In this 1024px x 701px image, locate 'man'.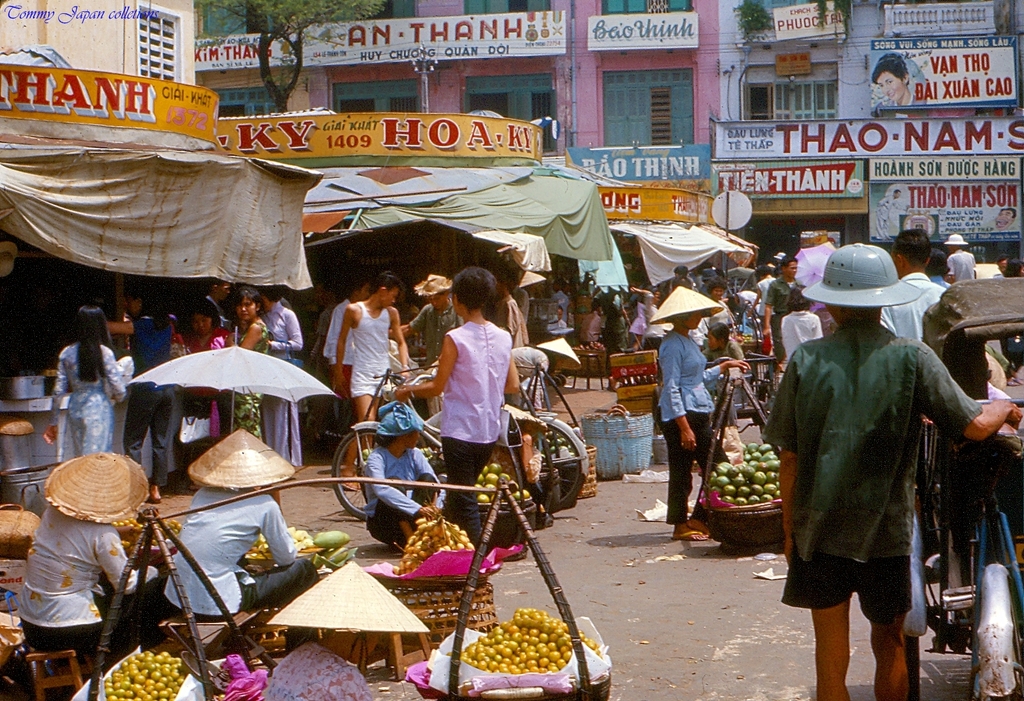
Bounding box: bbox=(879, 230, 949, 346).
